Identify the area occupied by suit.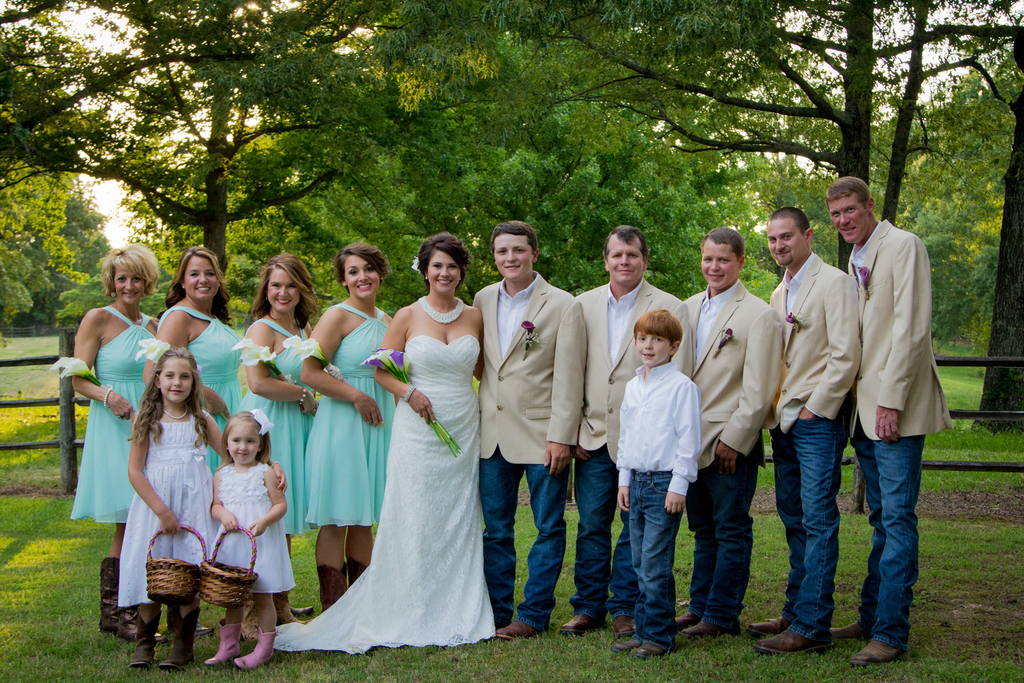
Area: x1=472 y1=272 x2=588 y2=463.
